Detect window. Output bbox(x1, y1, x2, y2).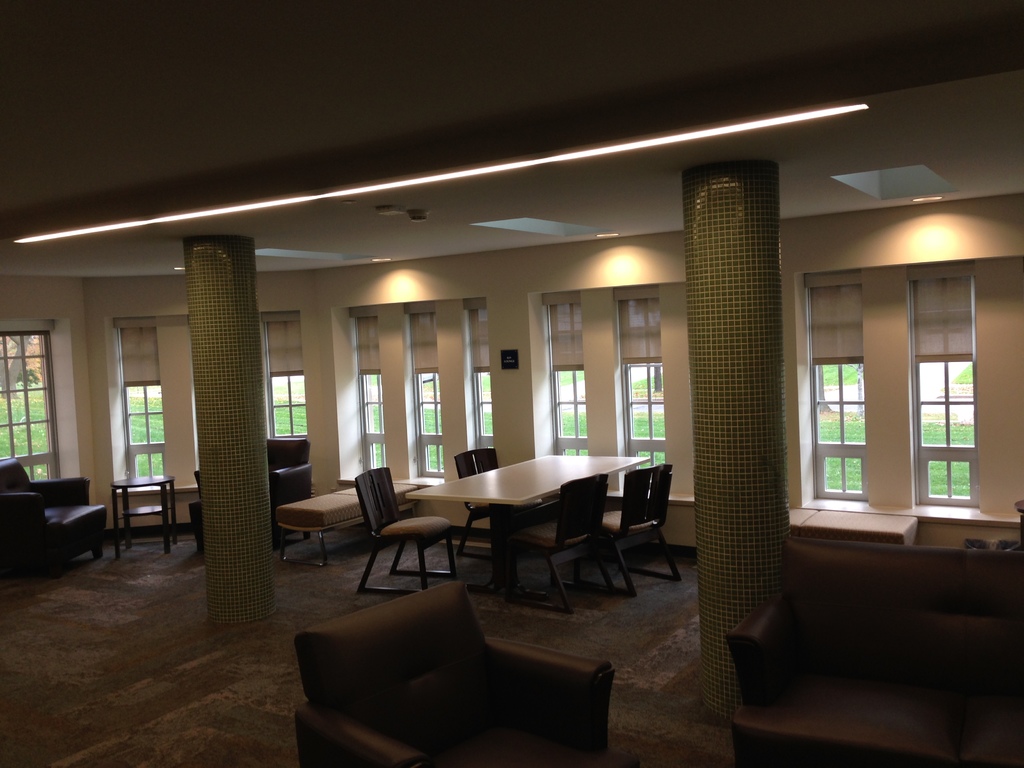
bbox(465, 295, 497, 472).
